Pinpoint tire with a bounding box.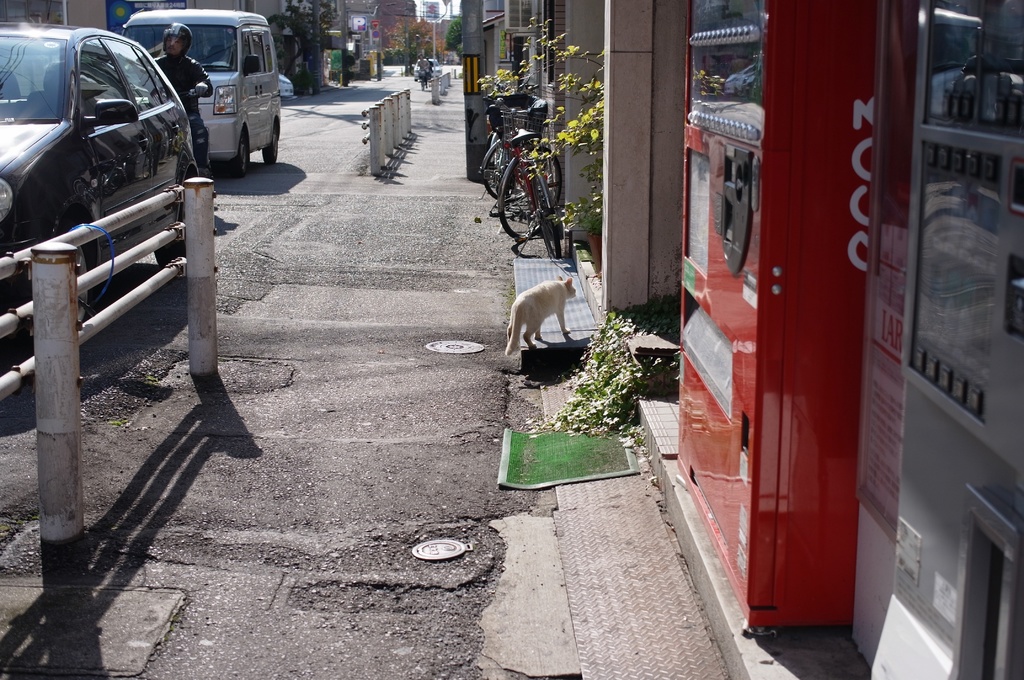
<region>483, 142, 526, 203</region>.
